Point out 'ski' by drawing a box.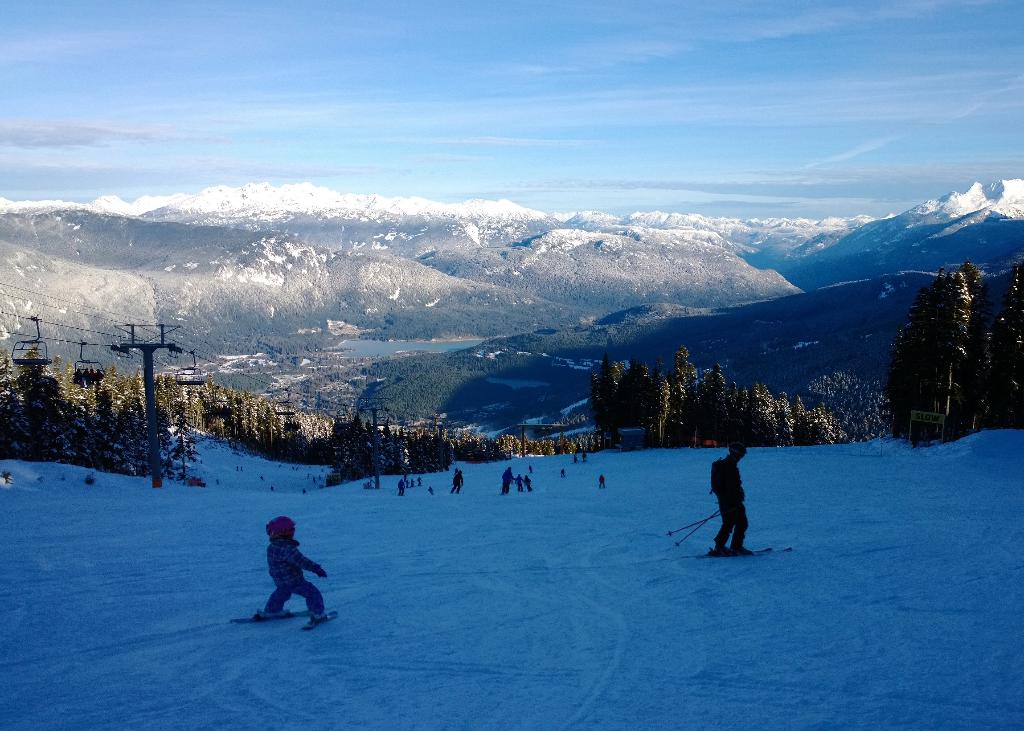
locate(228, 611, 321, 622).
